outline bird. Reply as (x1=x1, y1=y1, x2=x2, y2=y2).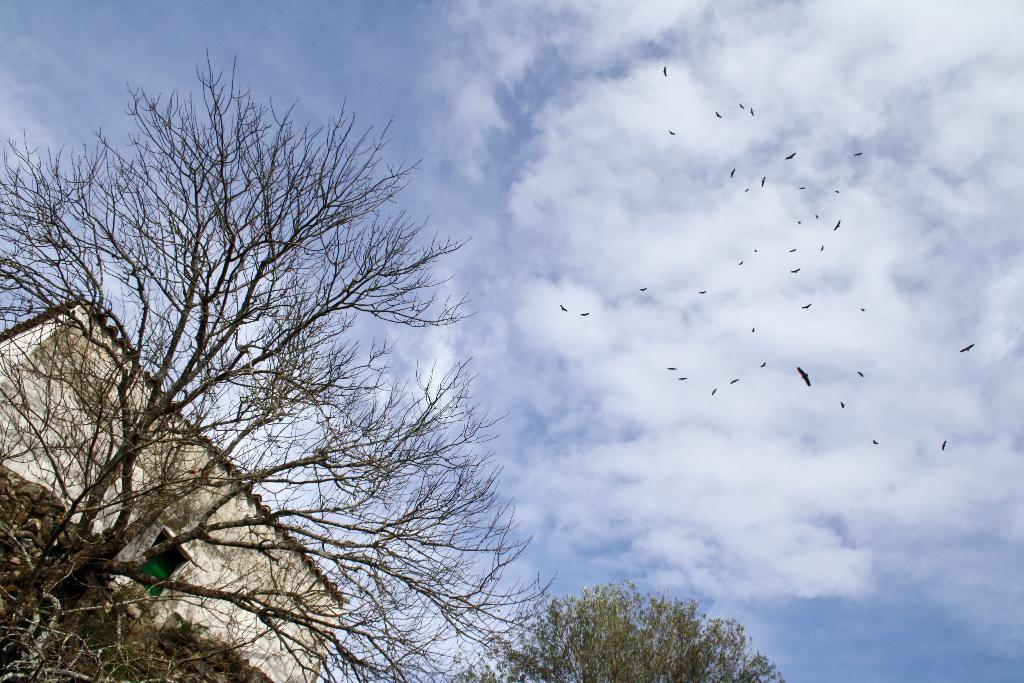
(x1=792, y1=215, x2=803, y2=226).
